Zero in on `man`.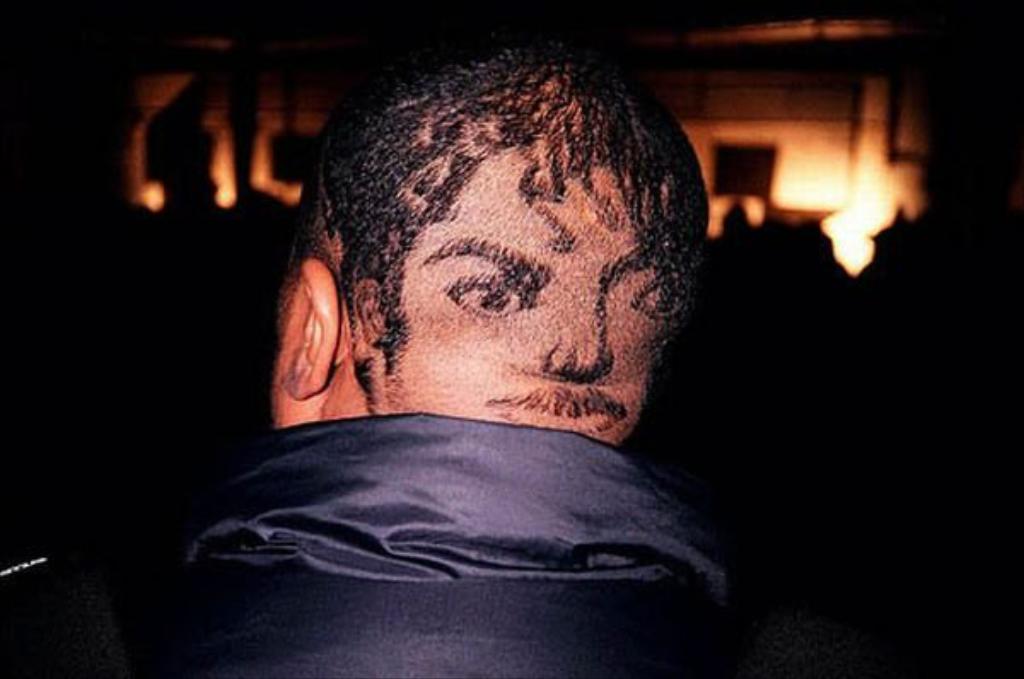
Zeroed in: region(72, 43, 794, 677).
